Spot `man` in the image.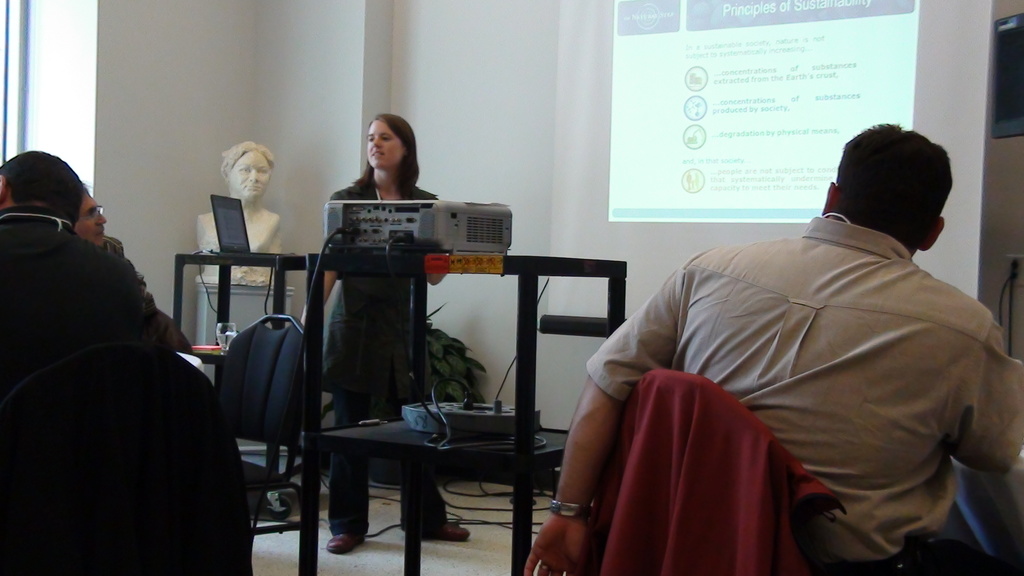
`man` found at x1=0, y1=147, x2=235, y2=460.
